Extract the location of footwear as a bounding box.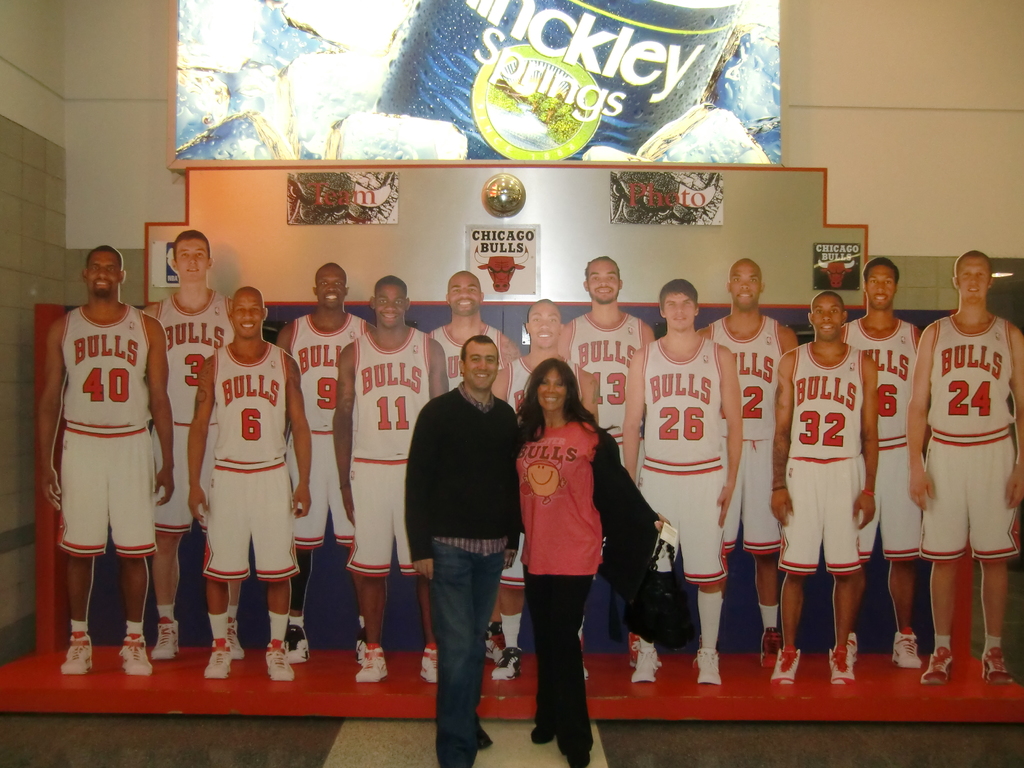
(x1=920, y1=647, x2=954, y2=688).
